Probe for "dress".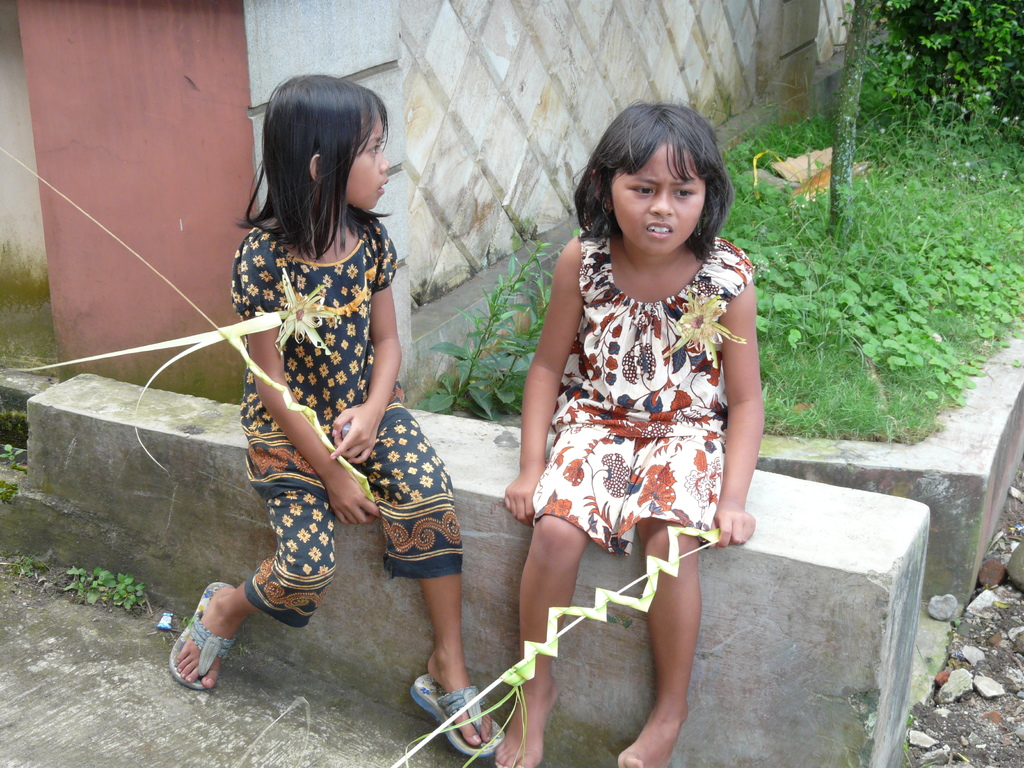
Probe result: [x1=528, y1=228, x2=751, y2=559].
